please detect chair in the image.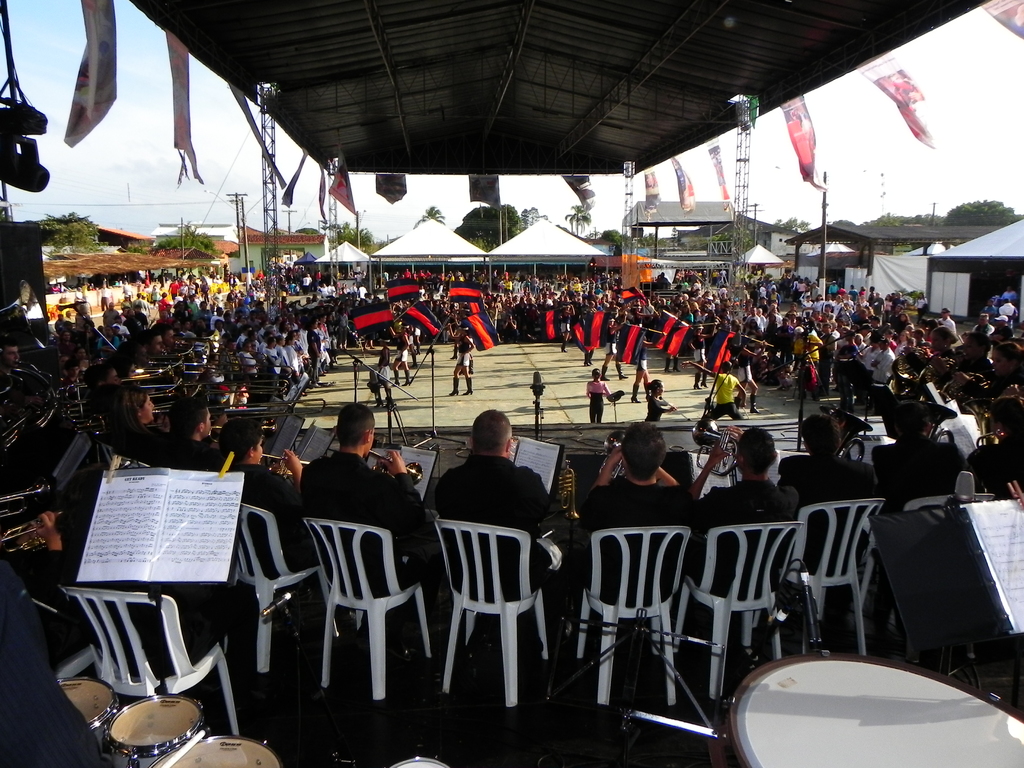
x1=781 y1=495 x2=884 y2=651.
